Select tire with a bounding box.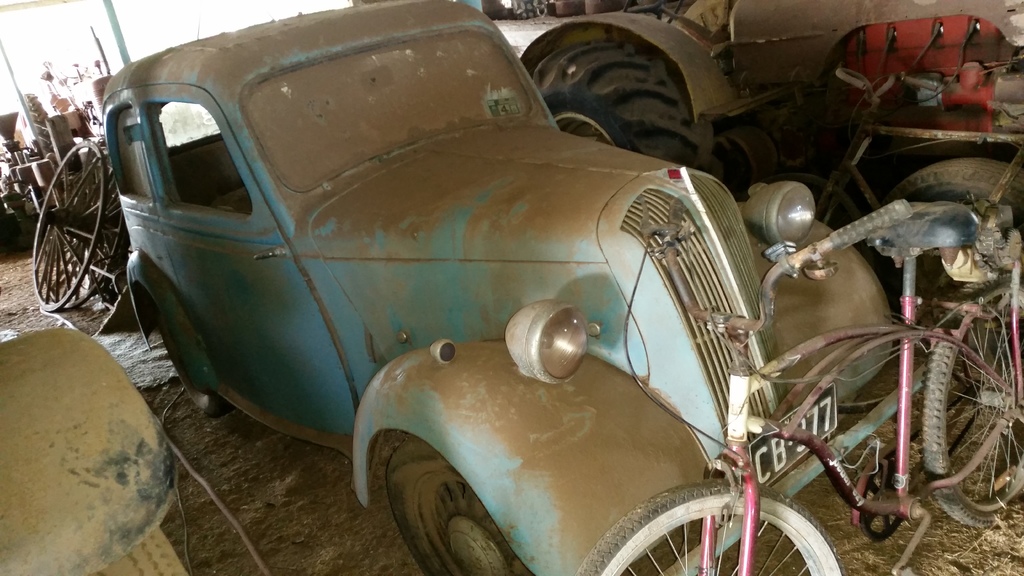
box(578, 474, 851, 575).
